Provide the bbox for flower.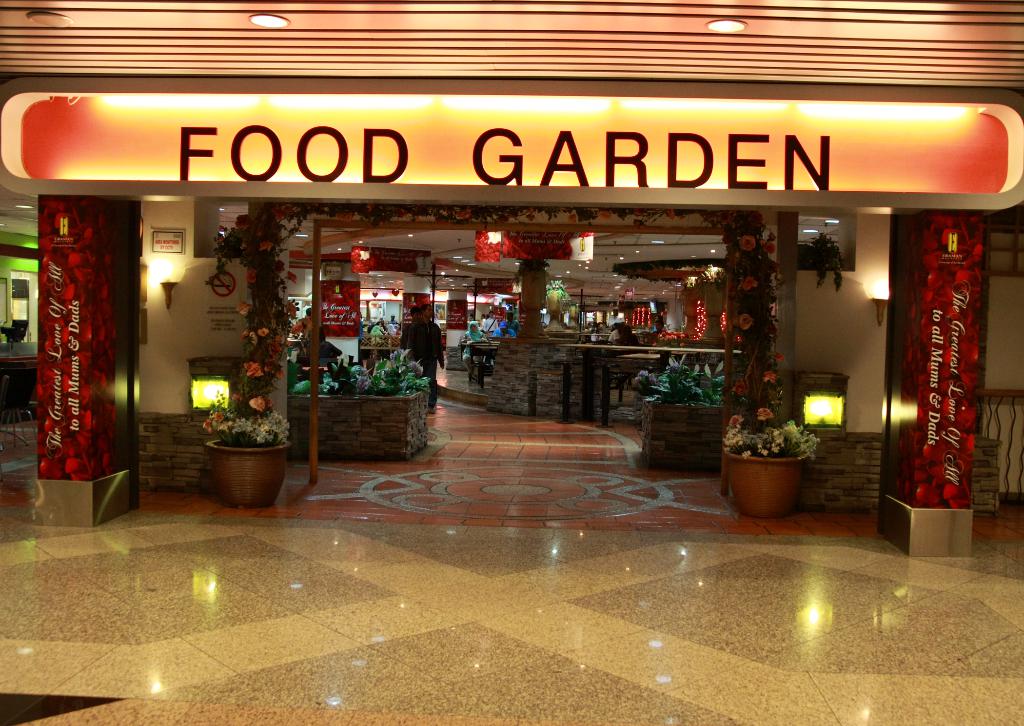
bbox=(735, 379, 751, 395).
